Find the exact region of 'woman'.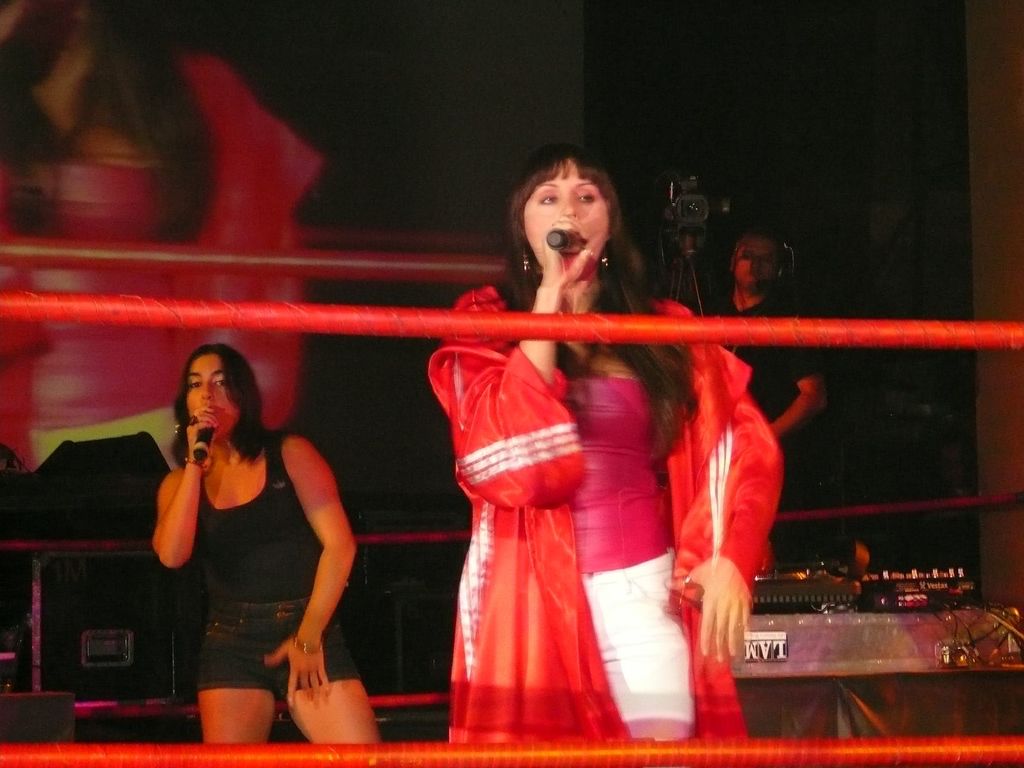
Exact region: <box>143,308,370,757</box>.
